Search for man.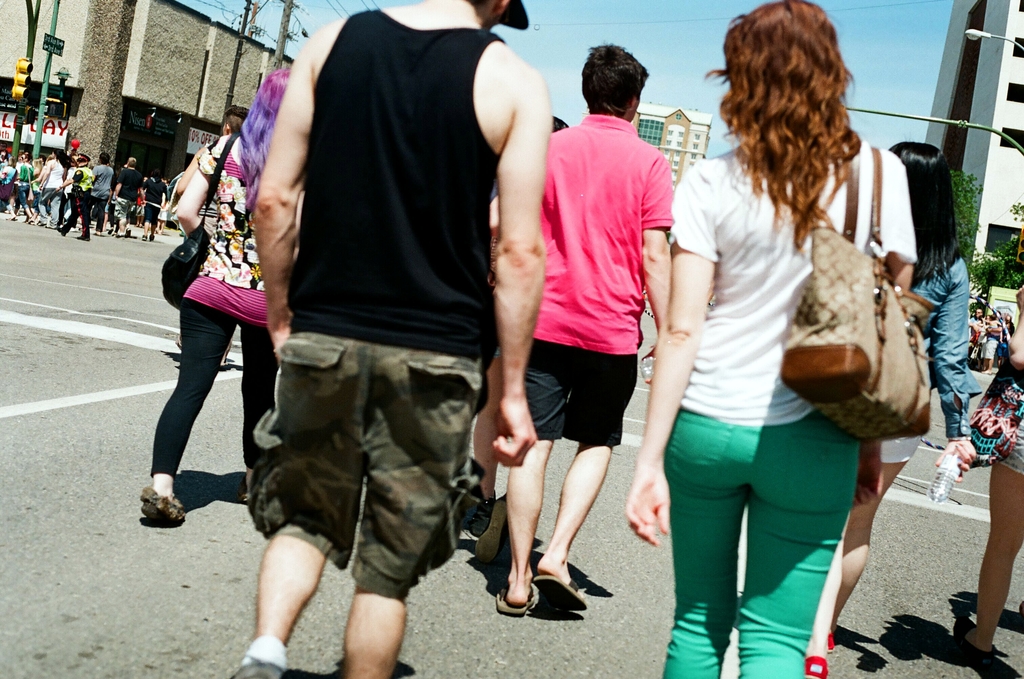
Found at BBox(196, 0, 584, 637).
